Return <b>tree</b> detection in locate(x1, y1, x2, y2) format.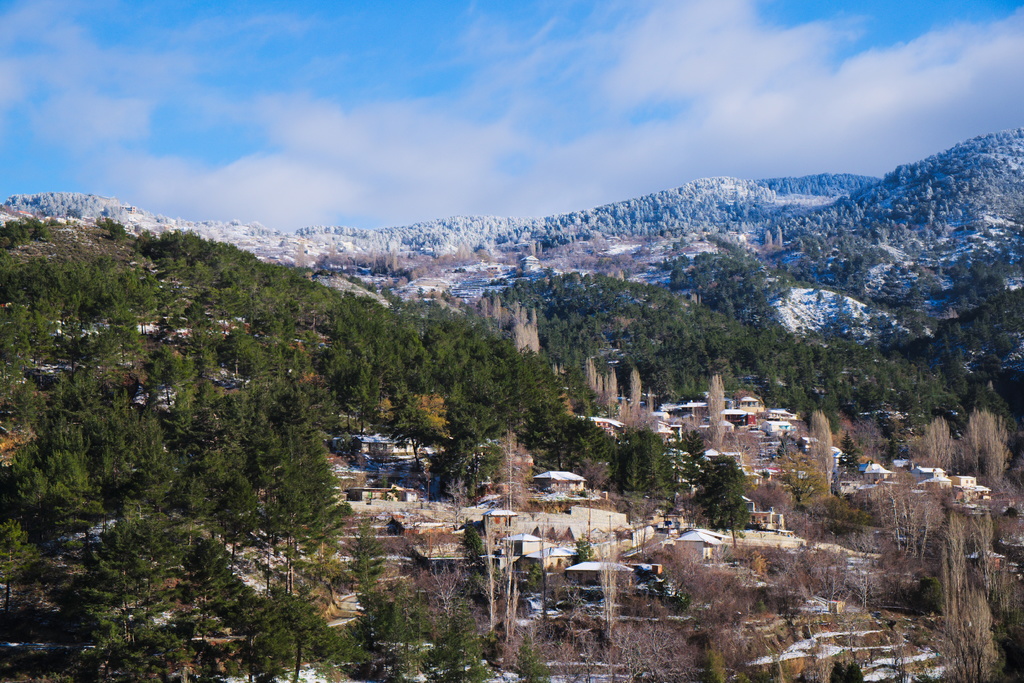
locate(414, 604, 492, 682).
